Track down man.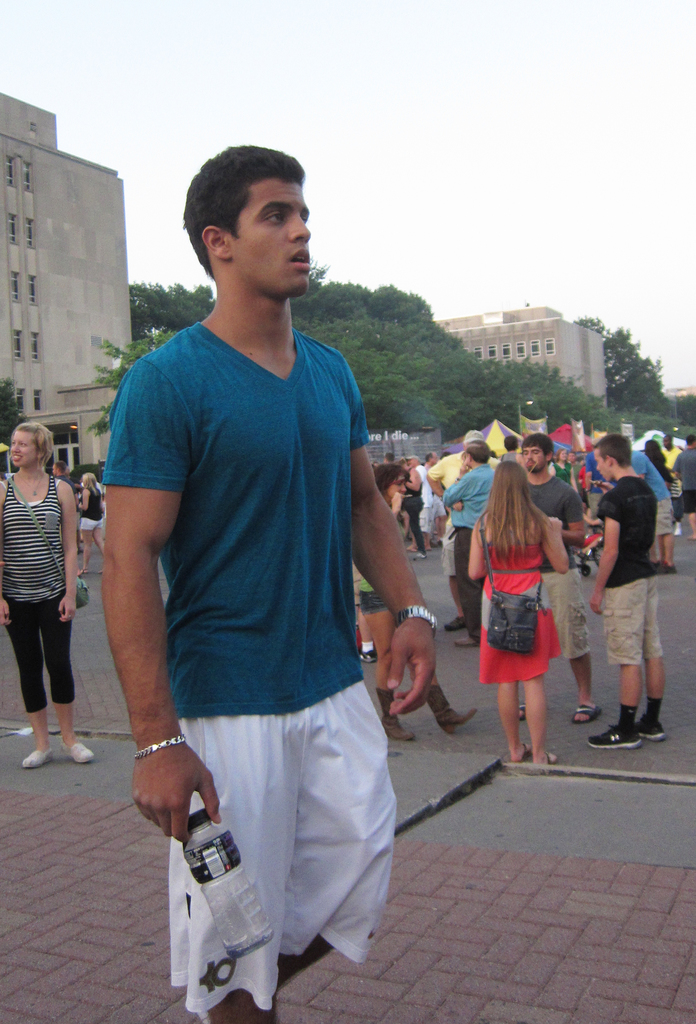
Tracked to Rect(517, 431, 599, 725).
